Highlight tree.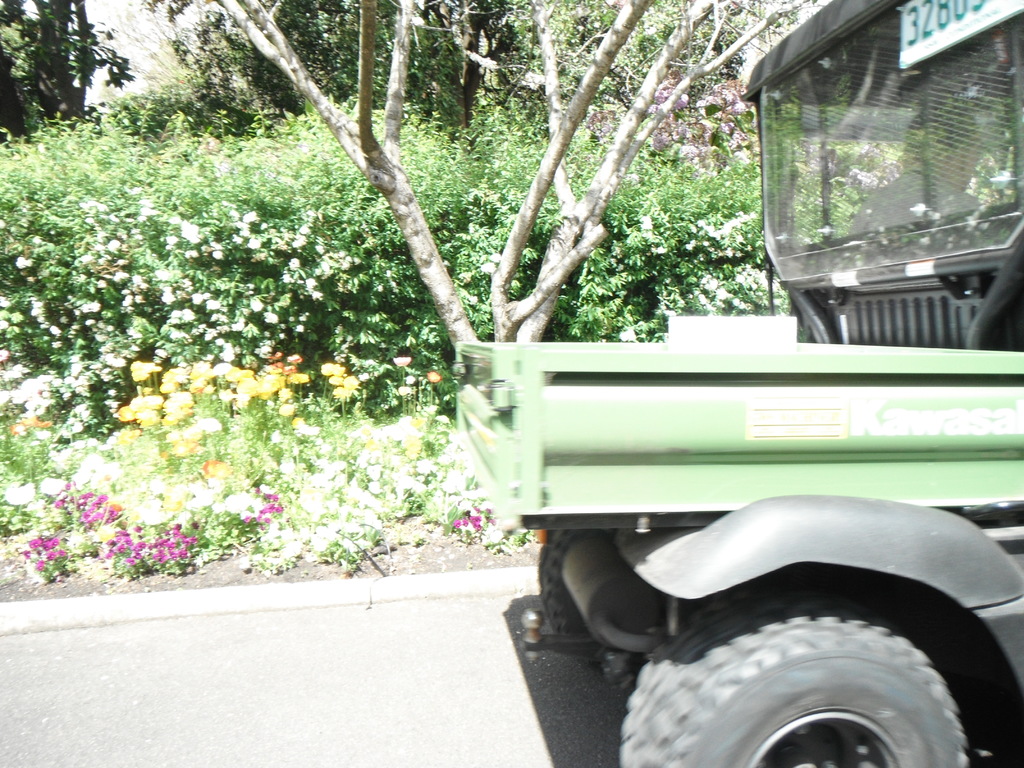
Highlighted region: BBox(0, 0, 136, 327).
